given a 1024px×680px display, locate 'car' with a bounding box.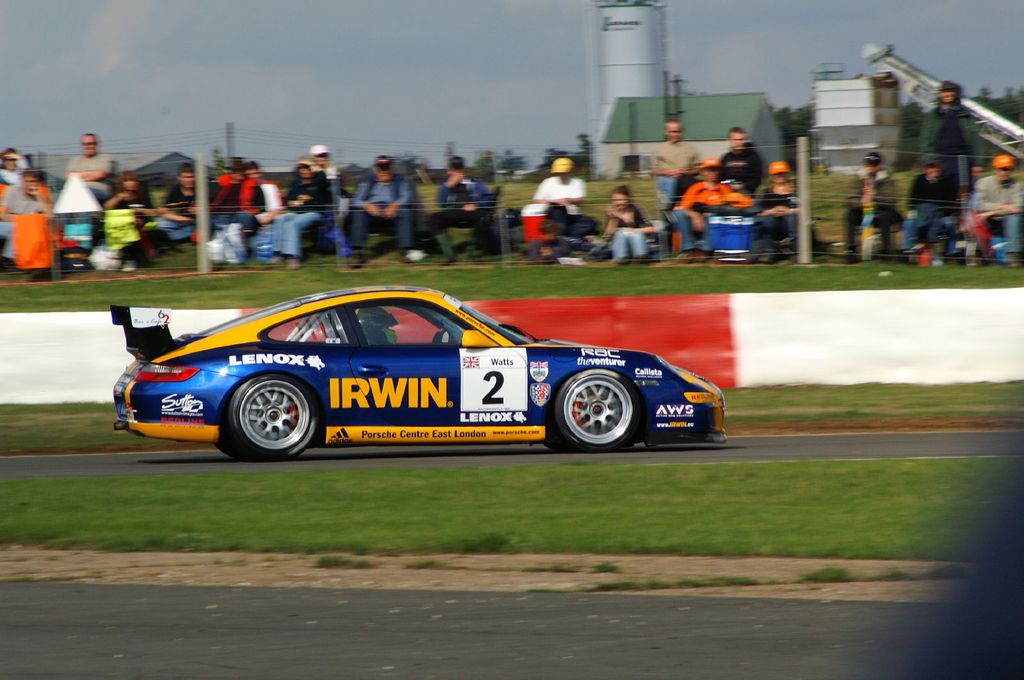
Located: select_region(102, 268, 747, 457).
